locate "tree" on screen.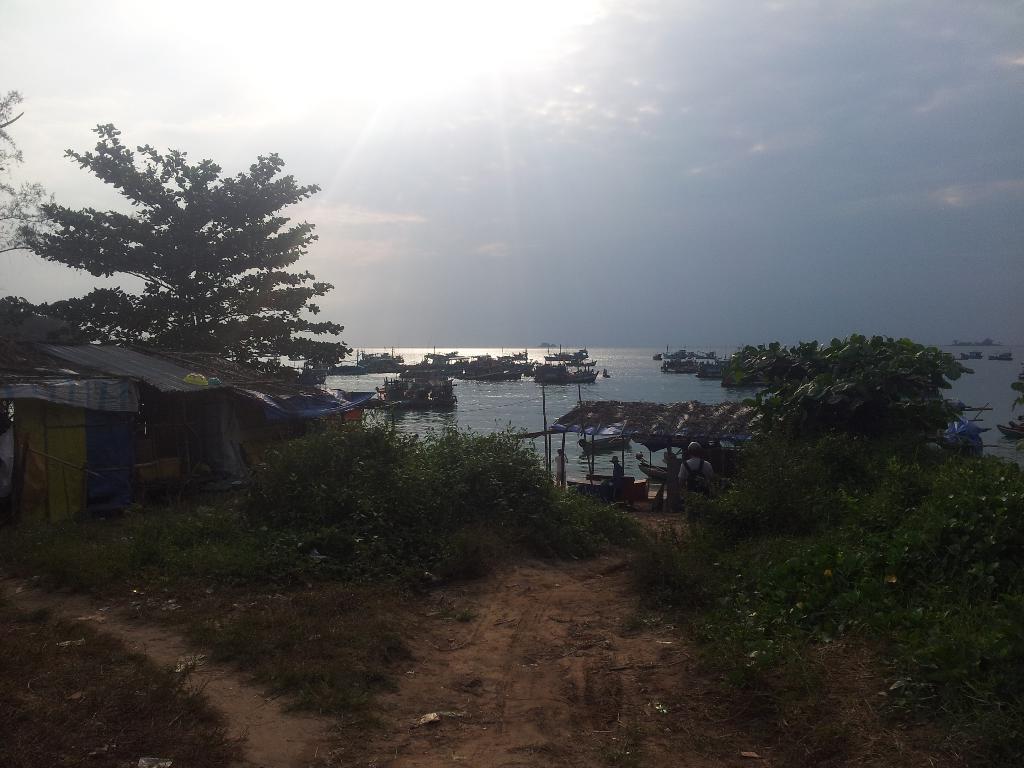
On screen at 31, 124, 358, 466.
